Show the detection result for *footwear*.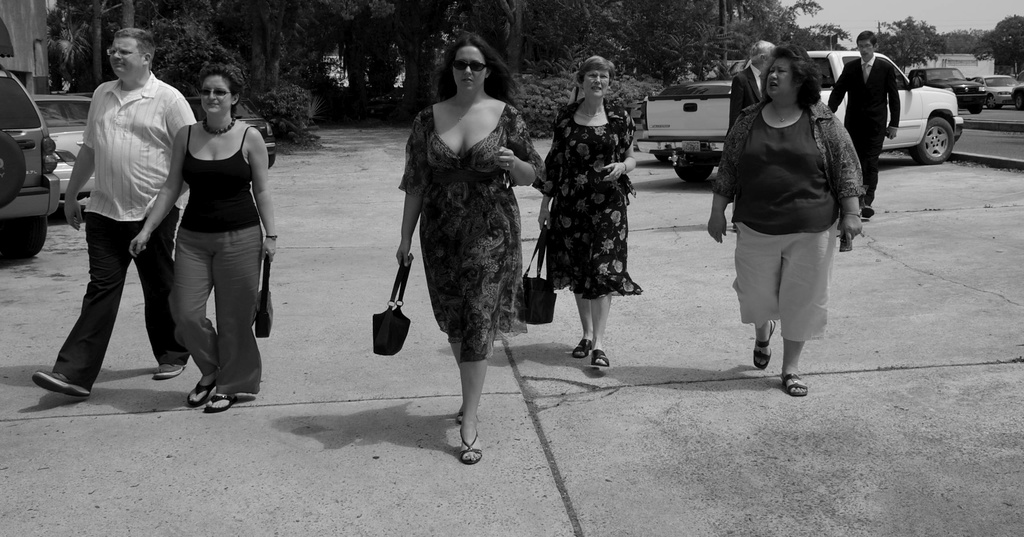
{"x1": 191, "y1": 377, "x2": 207, "y2": 406}.
